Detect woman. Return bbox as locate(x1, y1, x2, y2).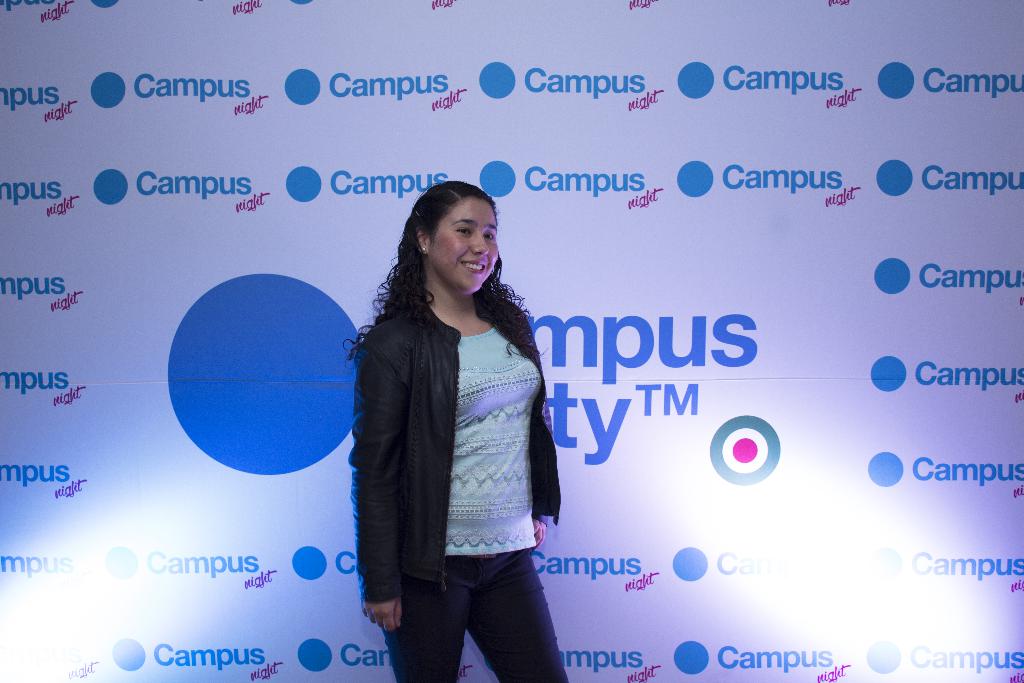
locate(348, 187, 574, 647).
